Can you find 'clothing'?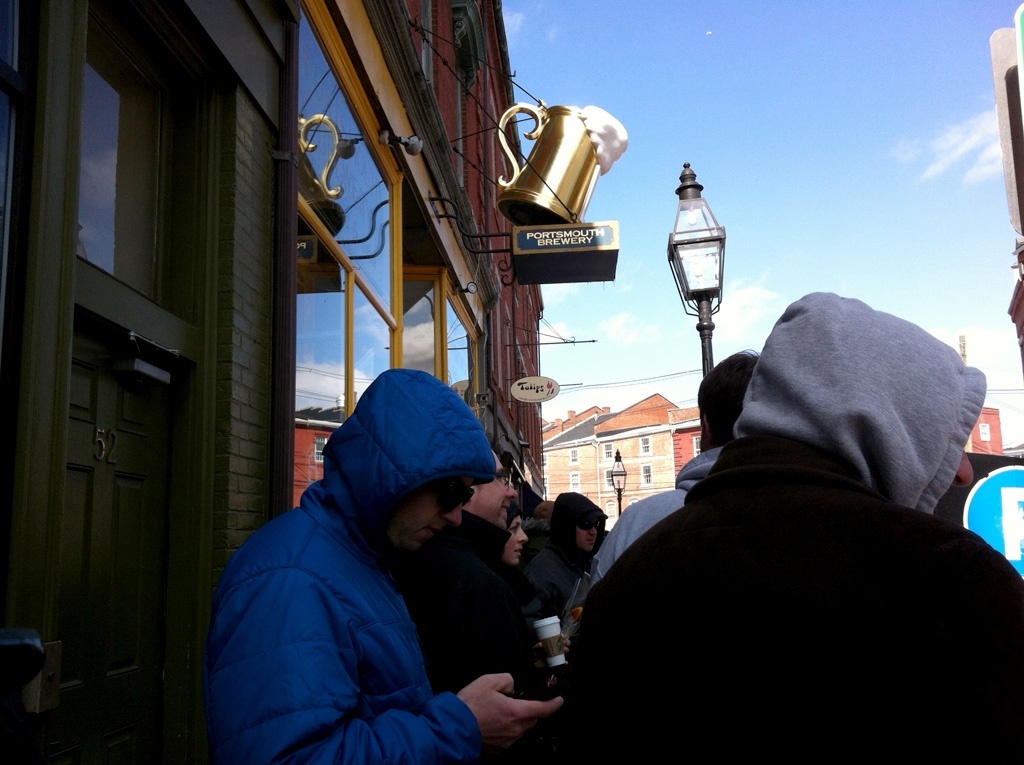
Yes, bounding box: (left=202, top=354, right=559, bottom=764).
